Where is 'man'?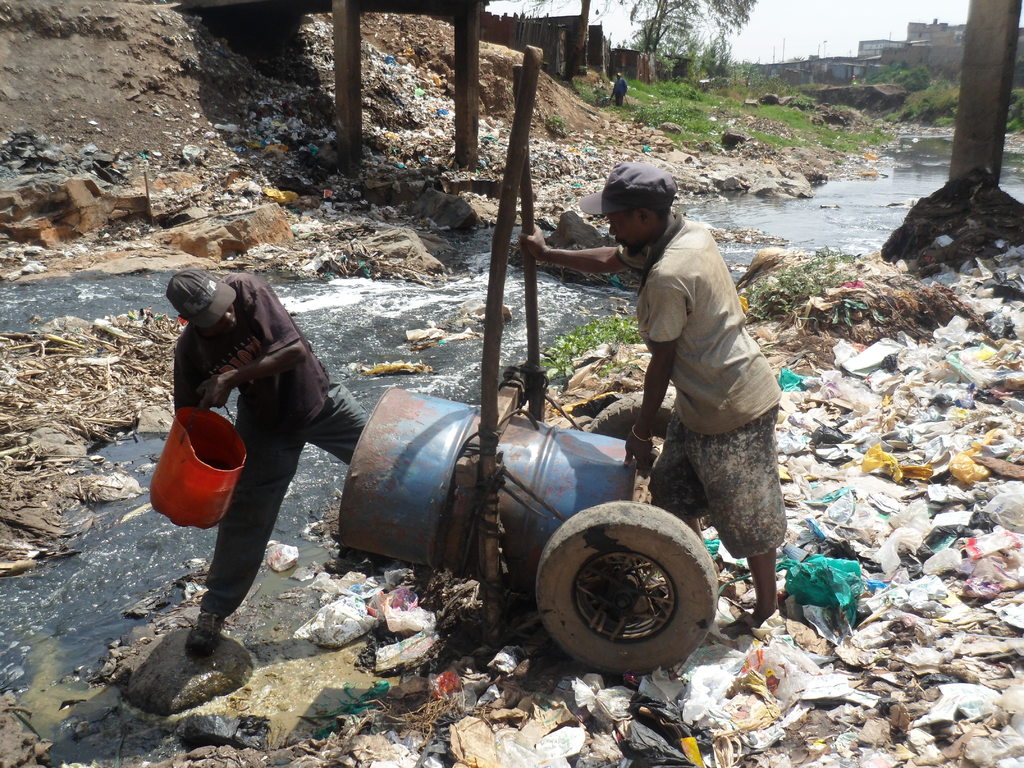
<region>518, 159, 780, 636</region>.
